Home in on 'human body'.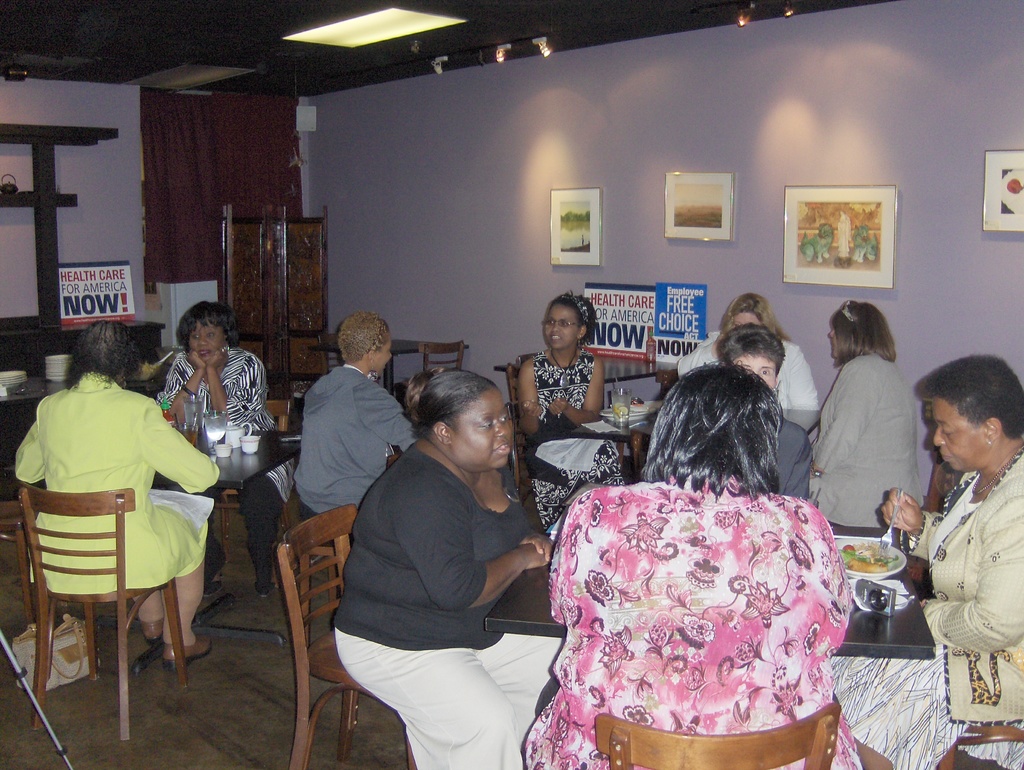
Homed in at (515, 343, 625, 541).
